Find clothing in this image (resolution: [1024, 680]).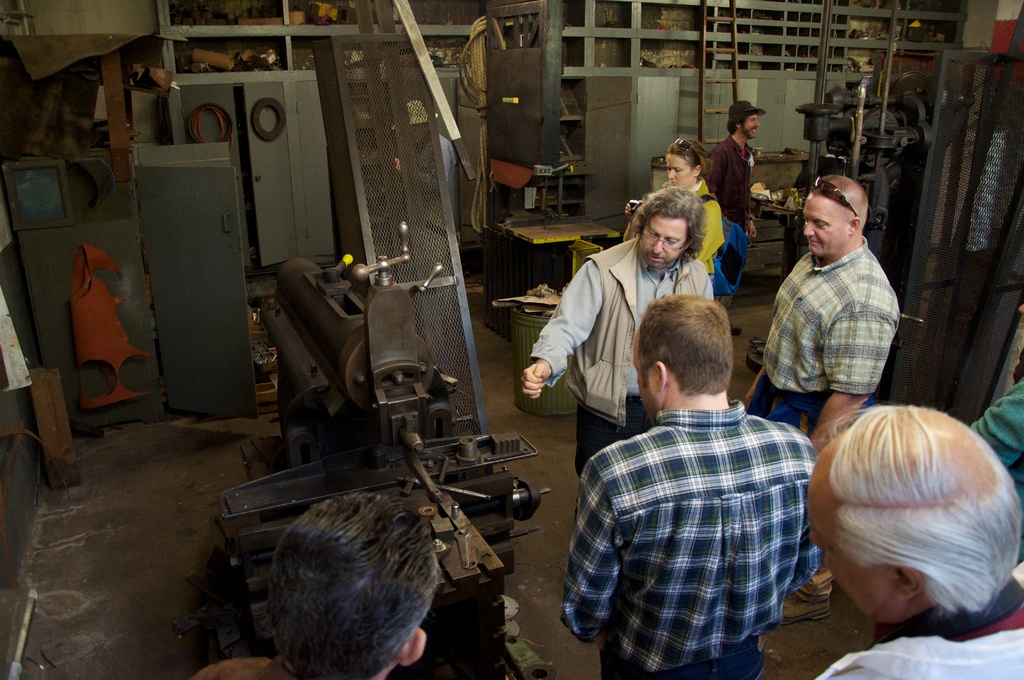
(left=748, top=240, right=900, bottom=595).
